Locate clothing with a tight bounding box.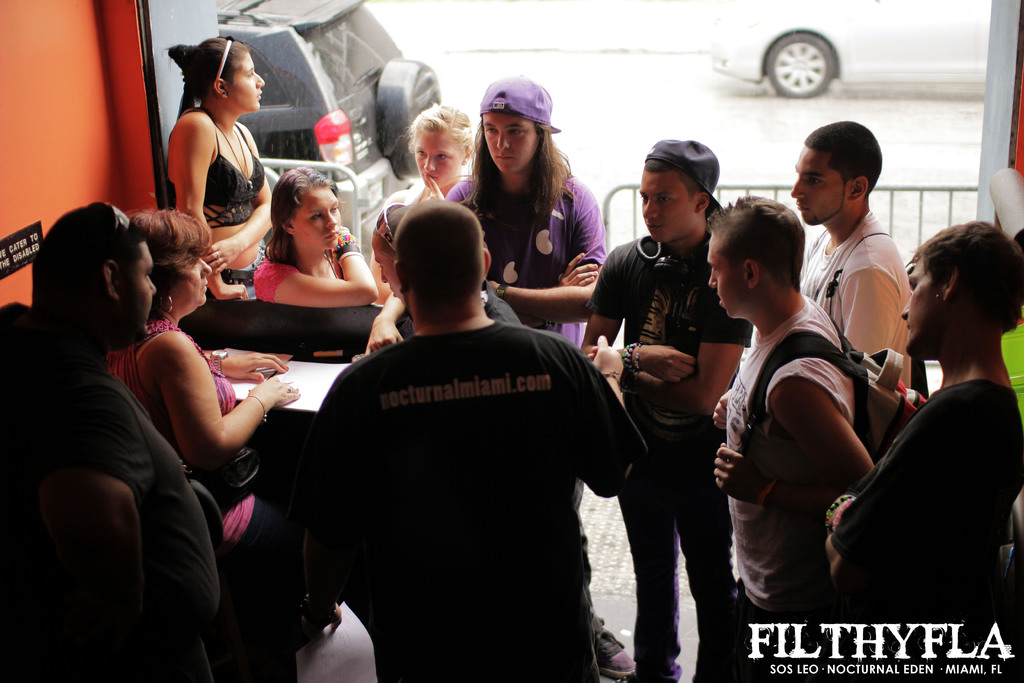
{"left": 303, "top": 319, "right": 647, "bottom": 682}.
